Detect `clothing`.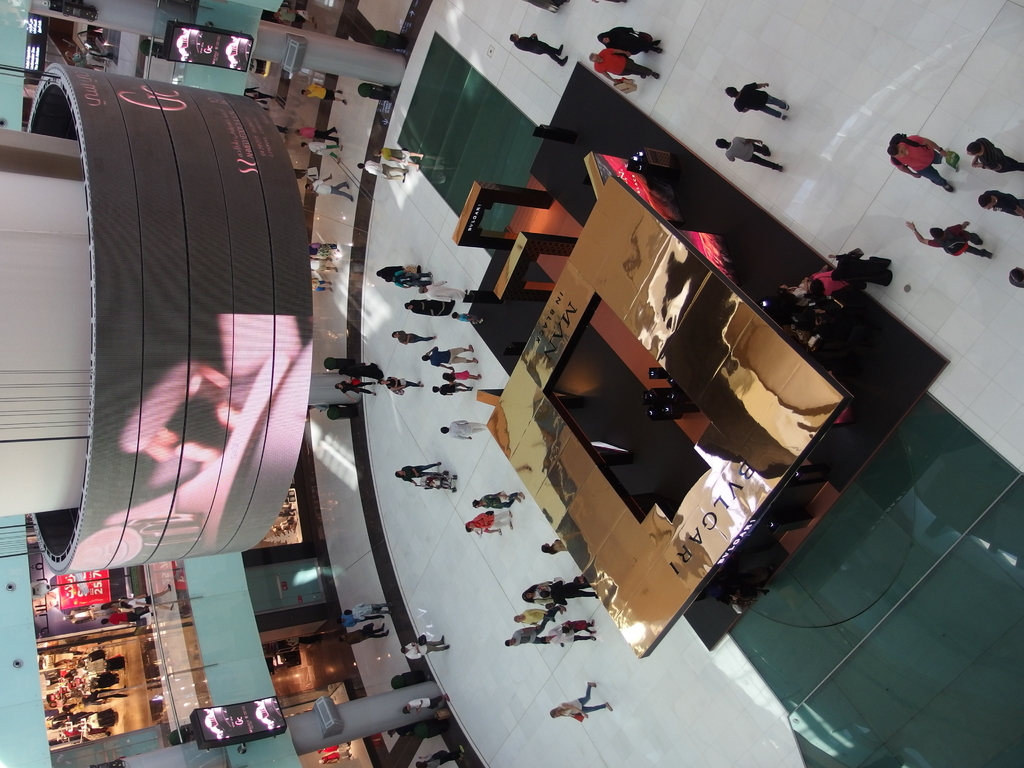
Detected at select_region(314, 182, 349, 195).
